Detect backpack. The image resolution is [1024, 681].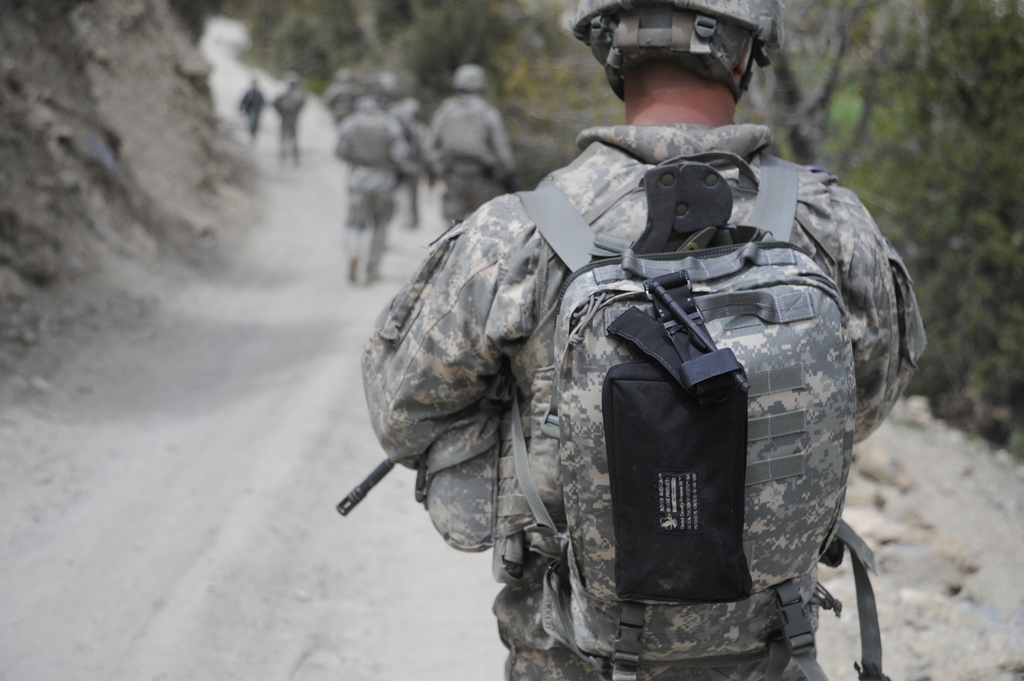
left=513, top=151, right=878, bottom=680.
